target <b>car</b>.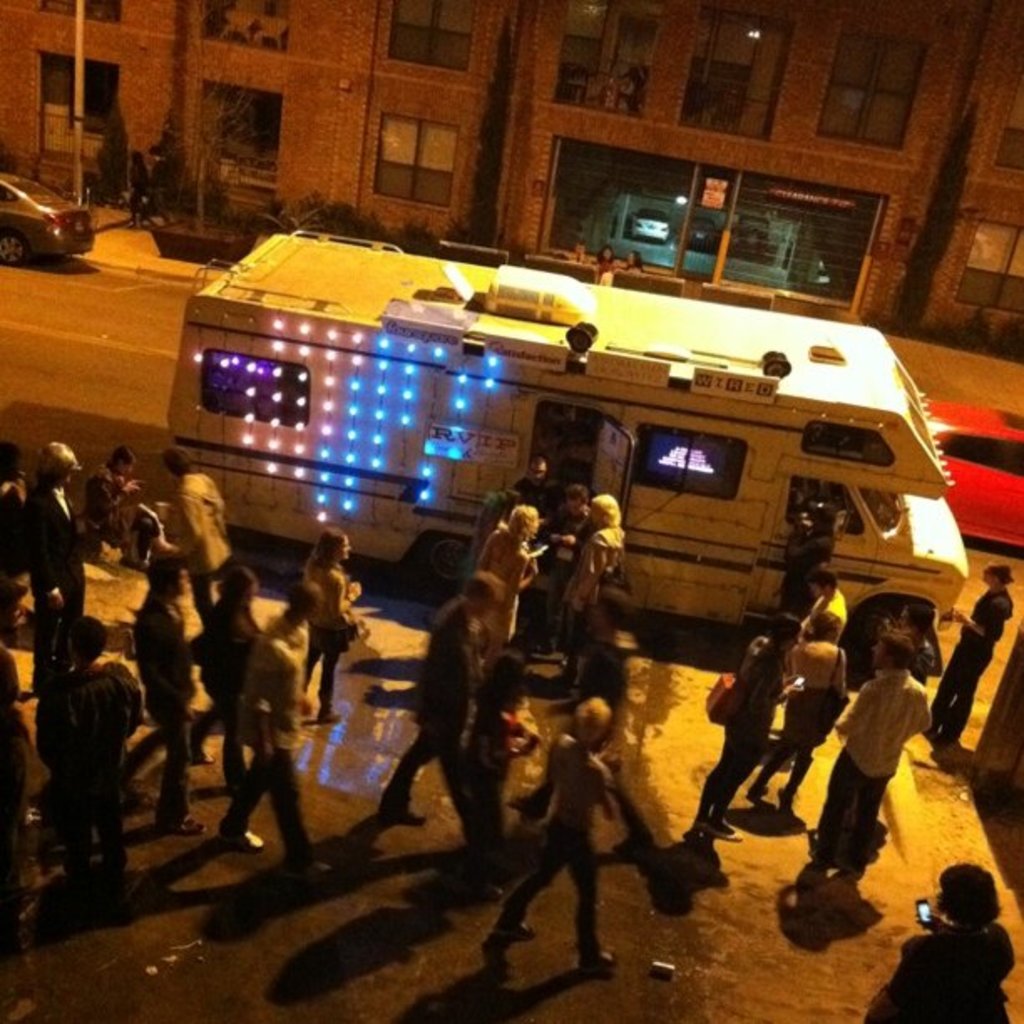
Target region: region(0, 171, 97, 264).
